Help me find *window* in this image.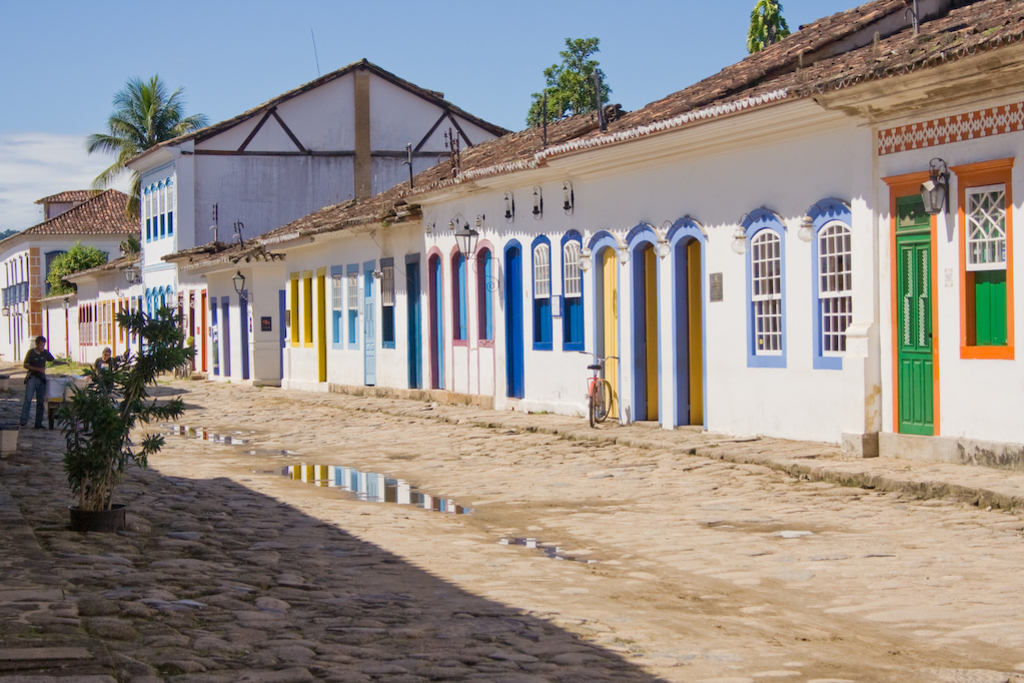
Found it: (x1=345, y1=264, x2=358, y2=351).
